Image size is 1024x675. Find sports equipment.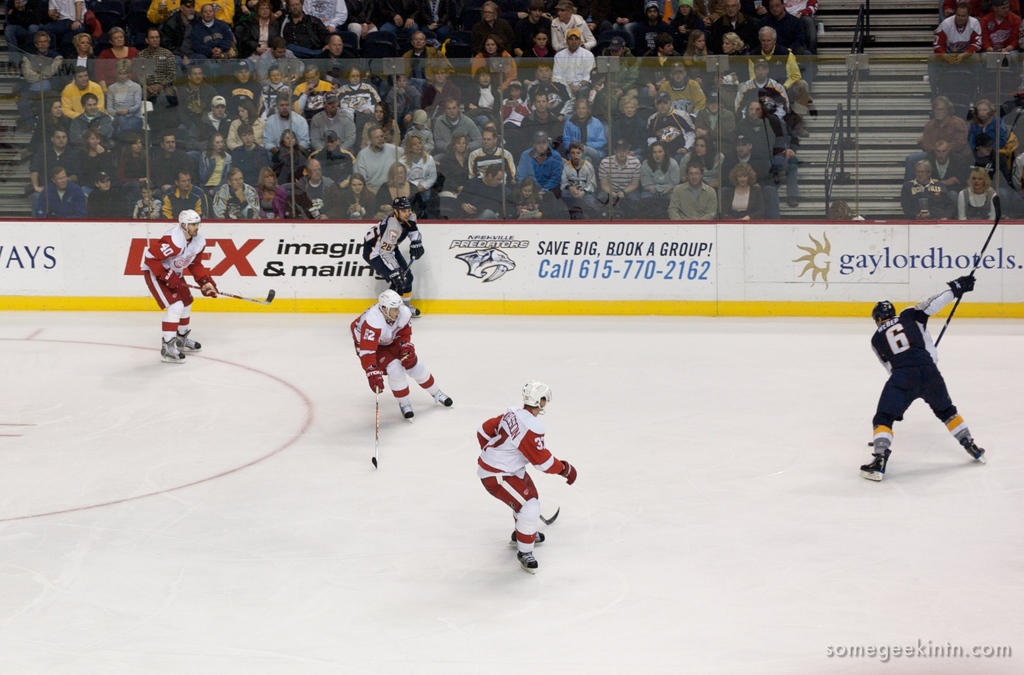
bbox(390, 195, 415, 227).
